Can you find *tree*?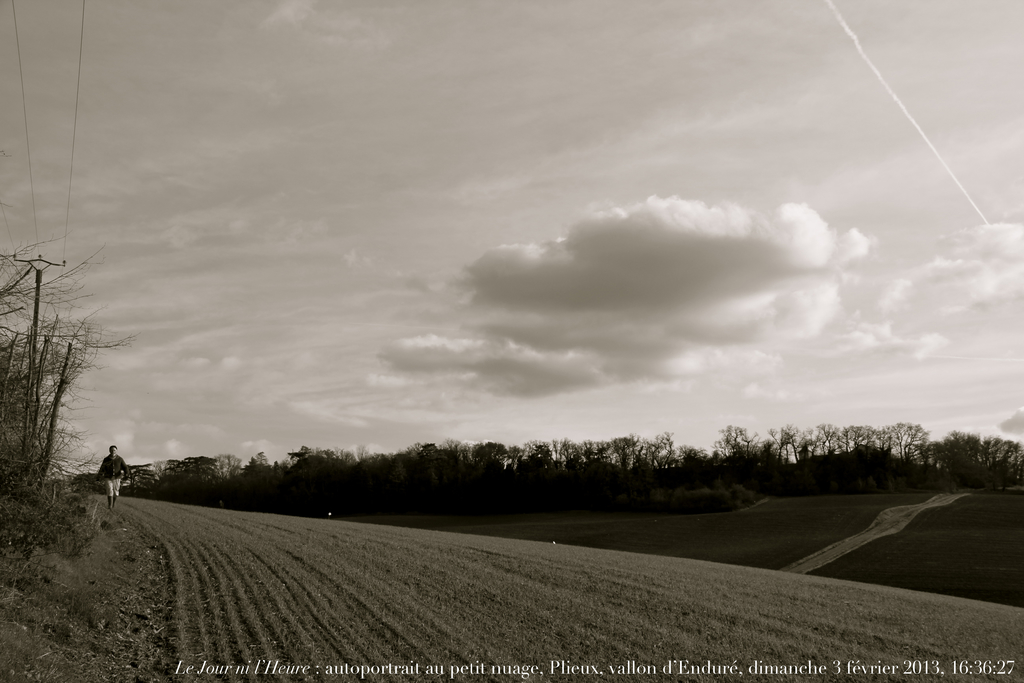
Yes, bounding box: [181, 454, 216, 483].
